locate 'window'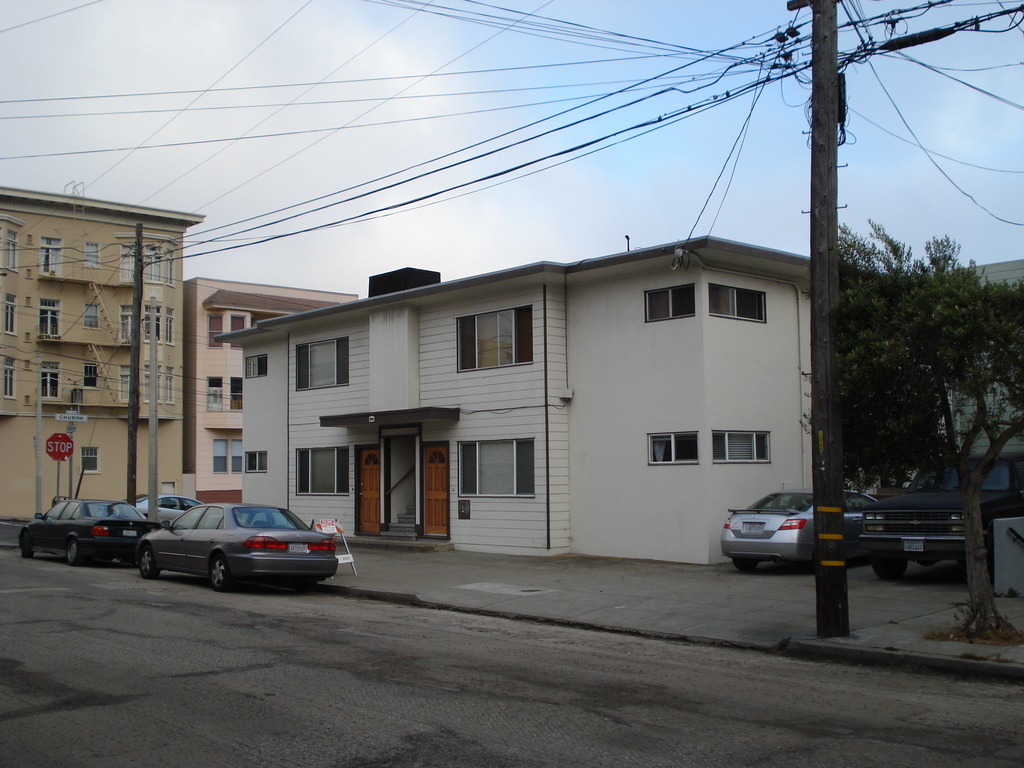
x1=8, y1=233, x2=17, y2=278
